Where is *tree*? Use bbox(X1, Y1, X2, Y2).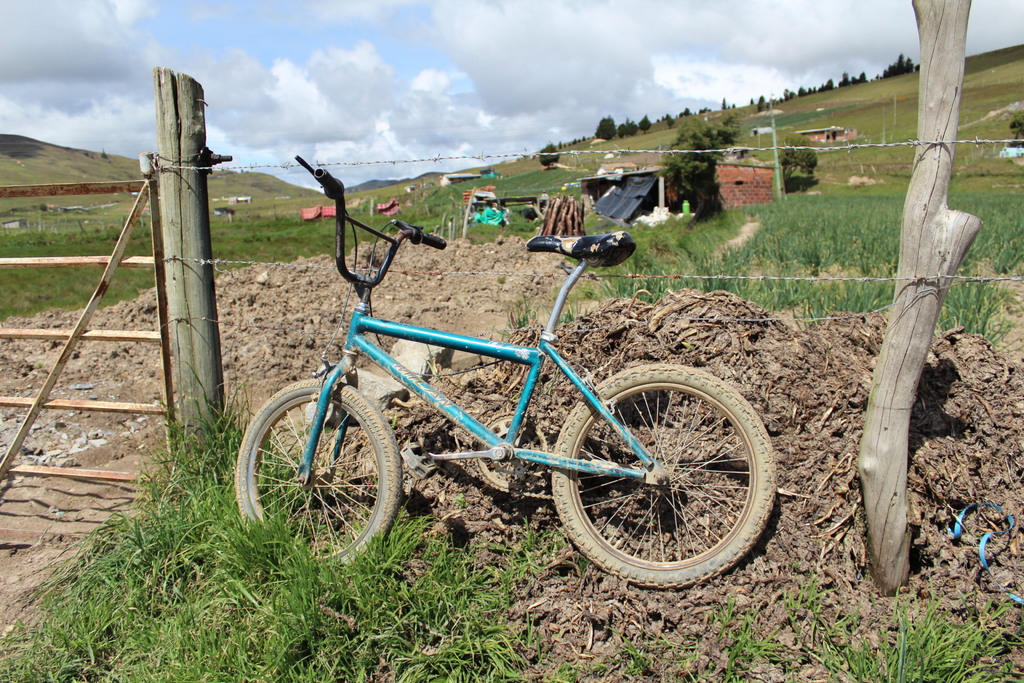
bbox(749, 95, 754, 104).
